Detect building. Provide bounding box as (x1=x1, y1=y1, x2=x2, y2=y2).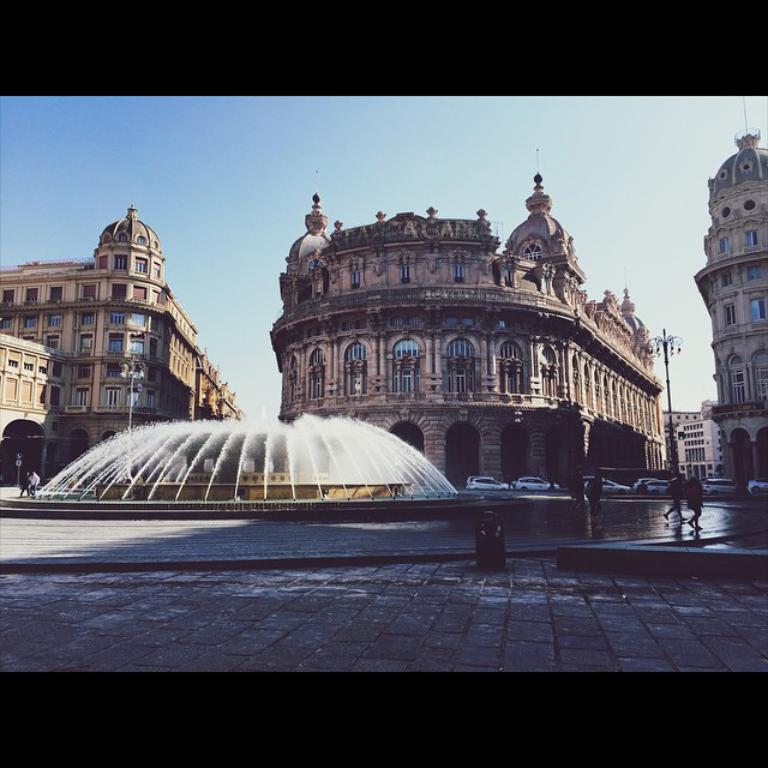
(x1=698, y1=128, x2=767, y2=487).
